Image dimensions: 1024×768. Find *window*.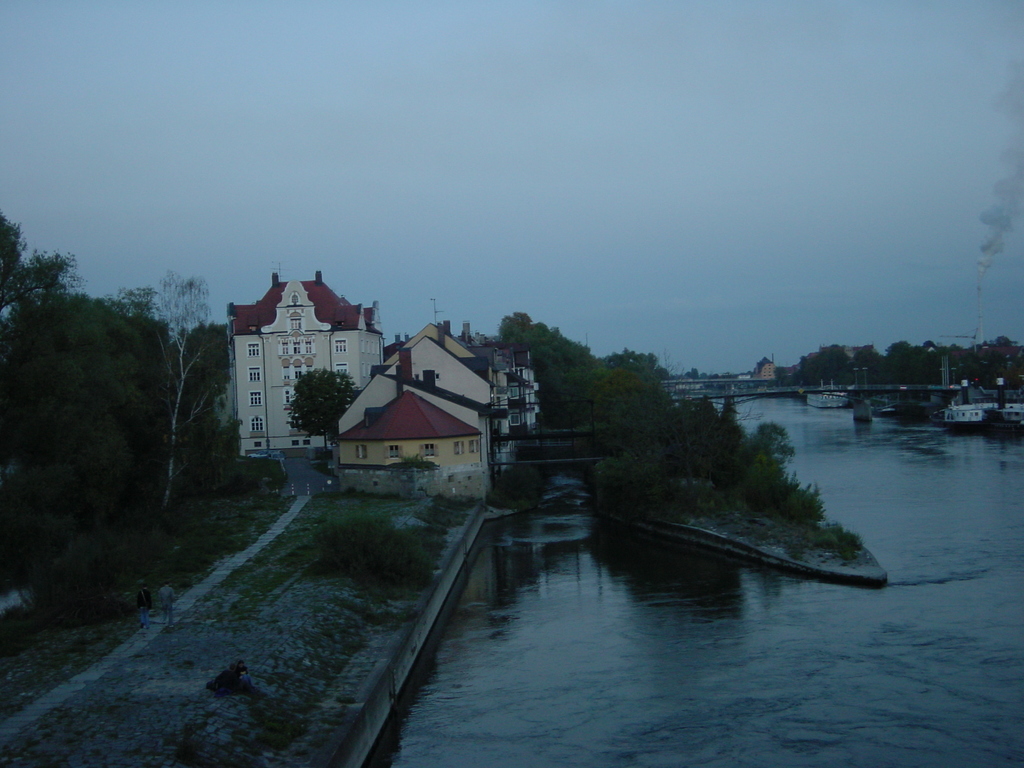
<box>511,412,521,427</box>.
